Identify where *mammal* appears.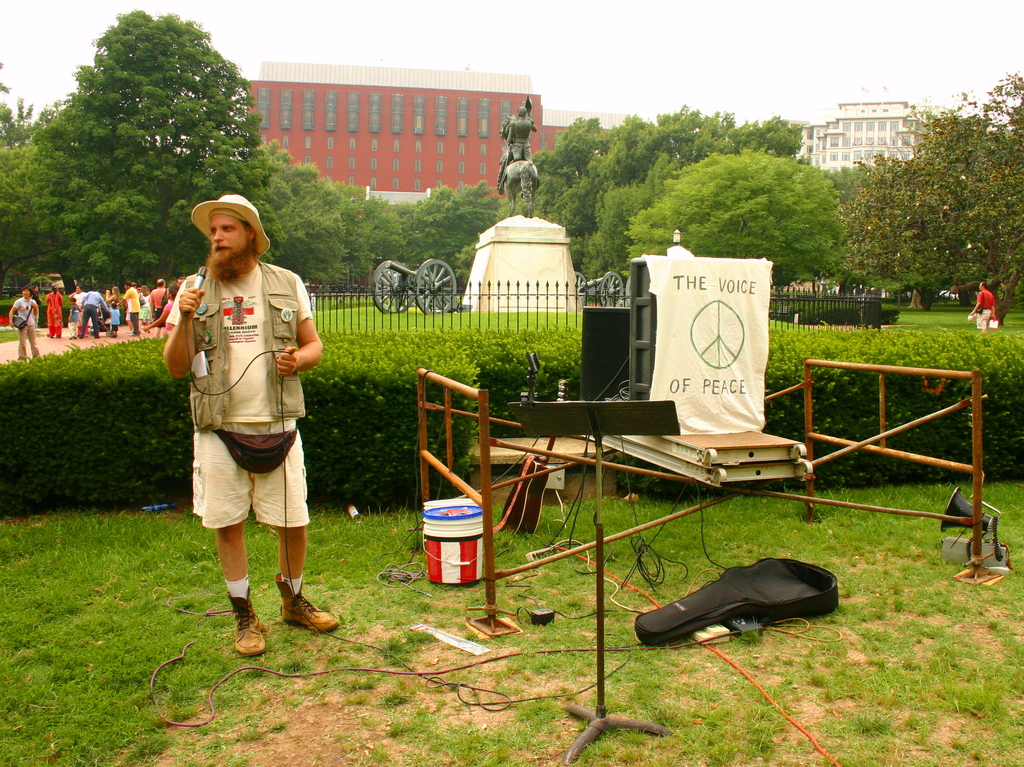
Appears at [left=44, top=284, right=67, bottom=337].
